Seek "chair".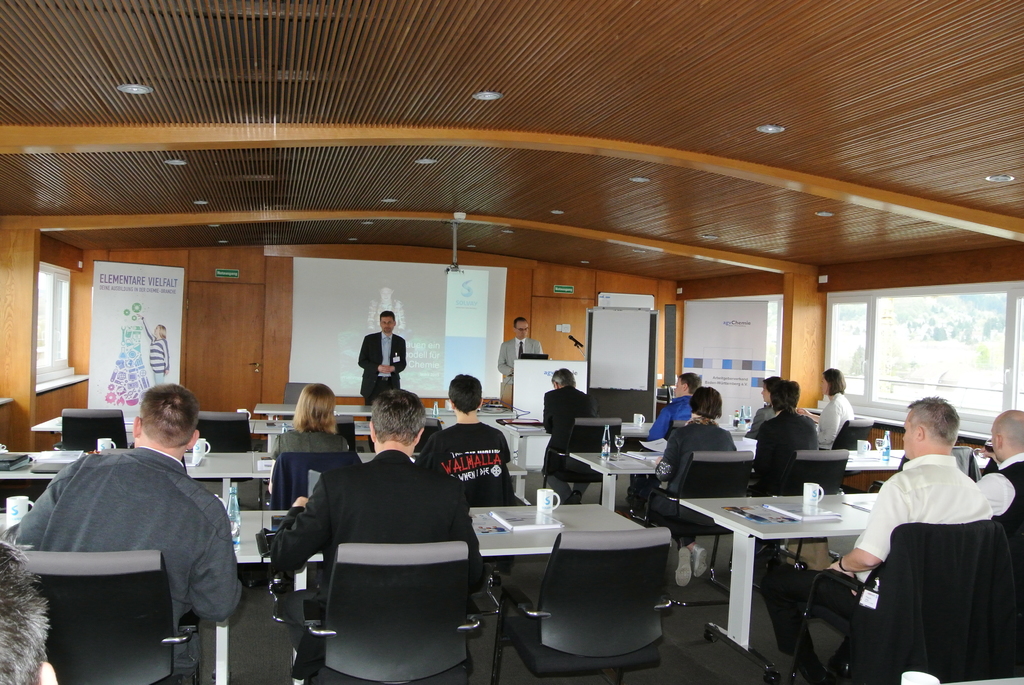
detection(495, 536, 700, 684).
